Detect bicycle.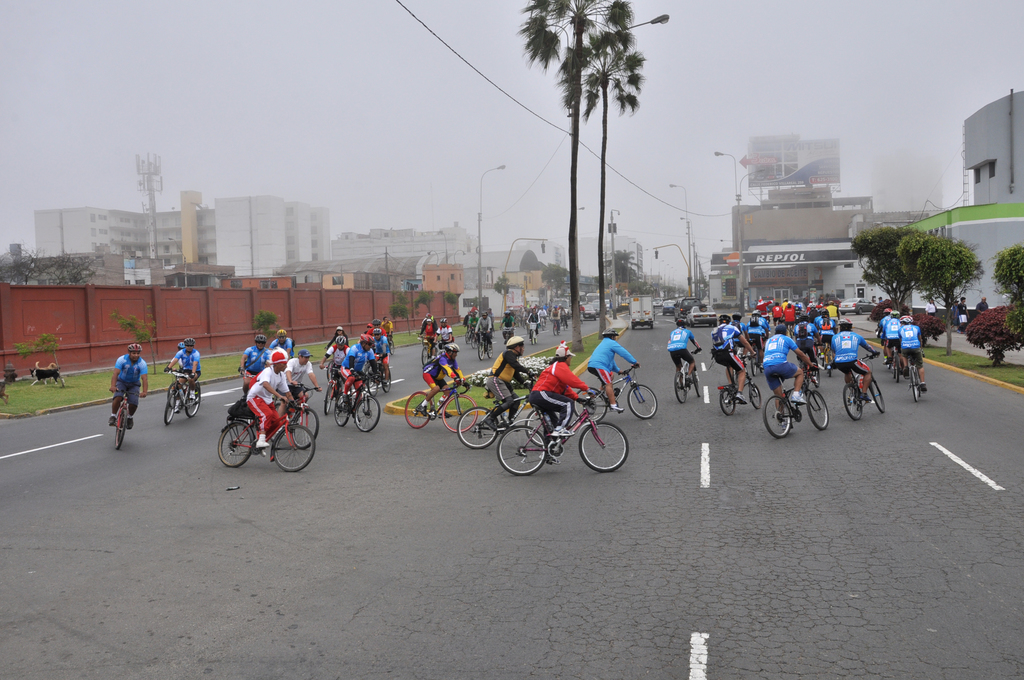
Detected at locate(742, 332, 779, 365).
